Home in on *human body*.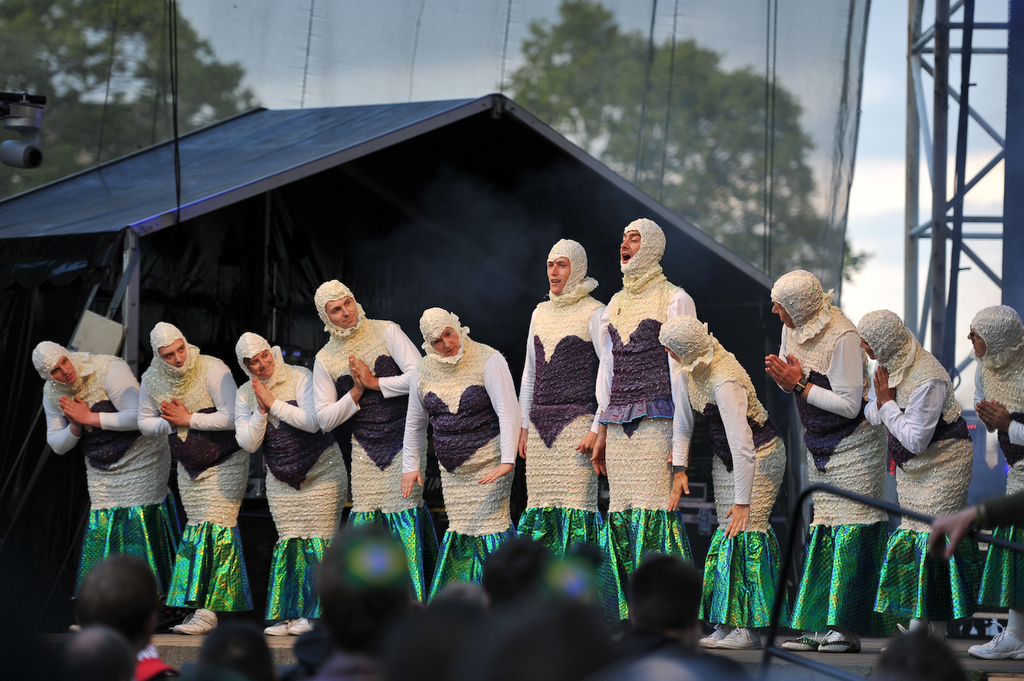
Homed in at <bbox>771, 310, 887, 653</bbox>.
